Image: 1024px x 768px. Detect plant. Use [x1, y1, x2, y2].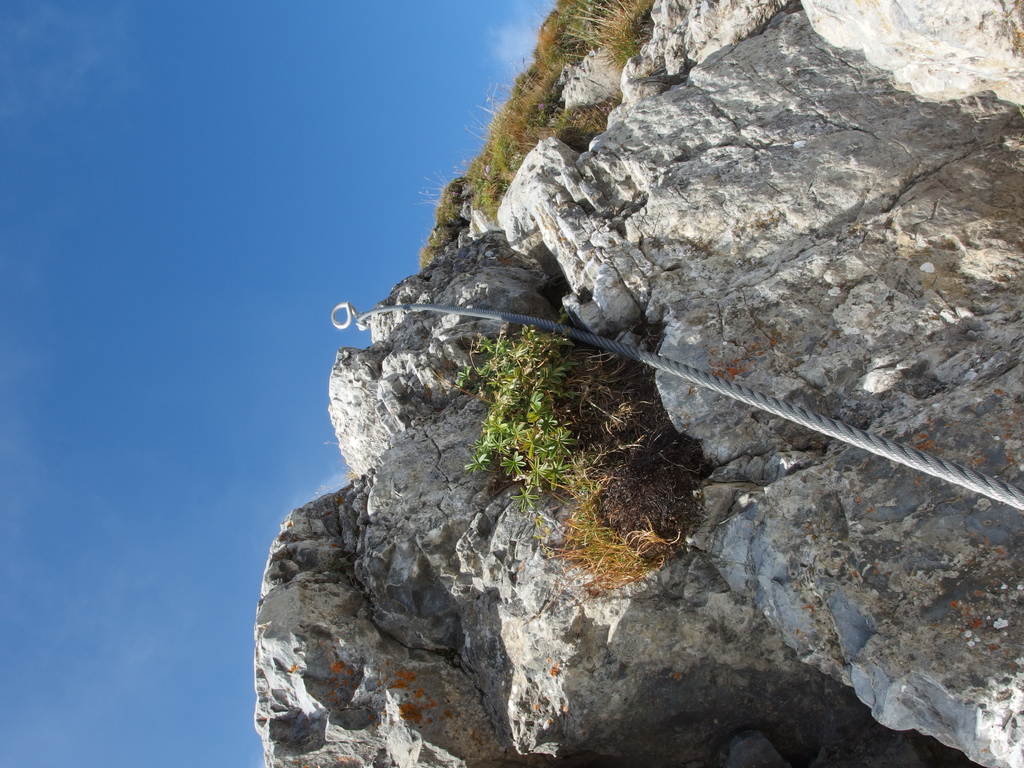
[404, 168, 486, 274].
